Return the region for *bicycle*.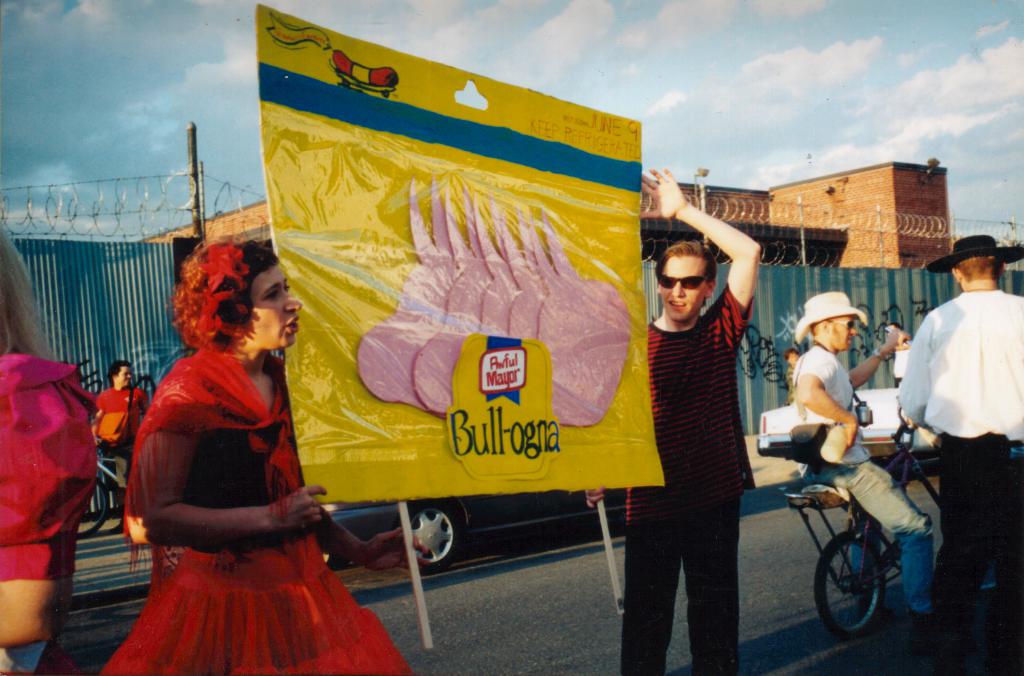
locate(76, 439, 134, 537).
